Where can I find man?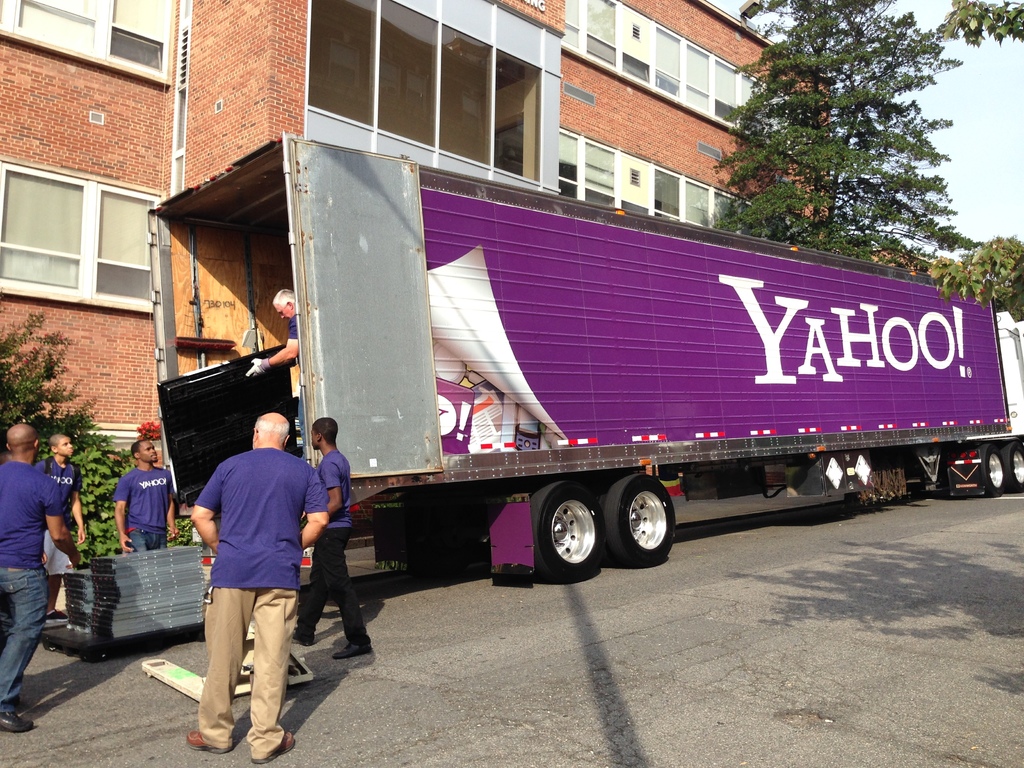
You can find it at <box>291,417,373,659</box>.
